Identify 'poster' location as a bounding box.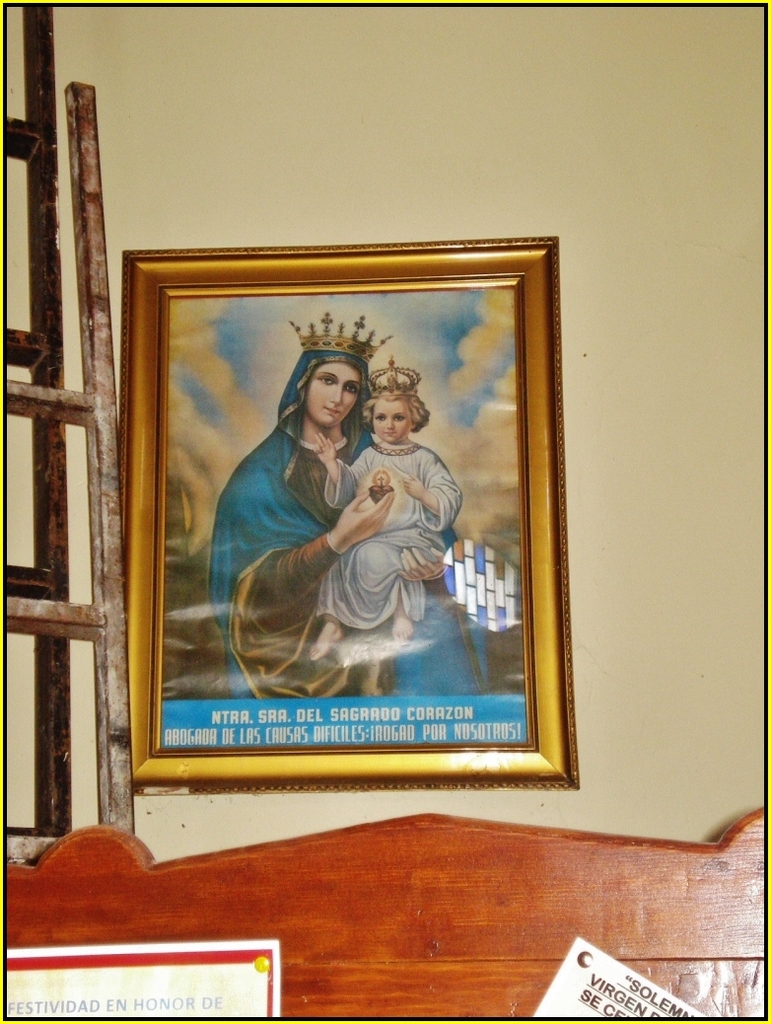
<region>8, 944, 291, 1018</region>.
